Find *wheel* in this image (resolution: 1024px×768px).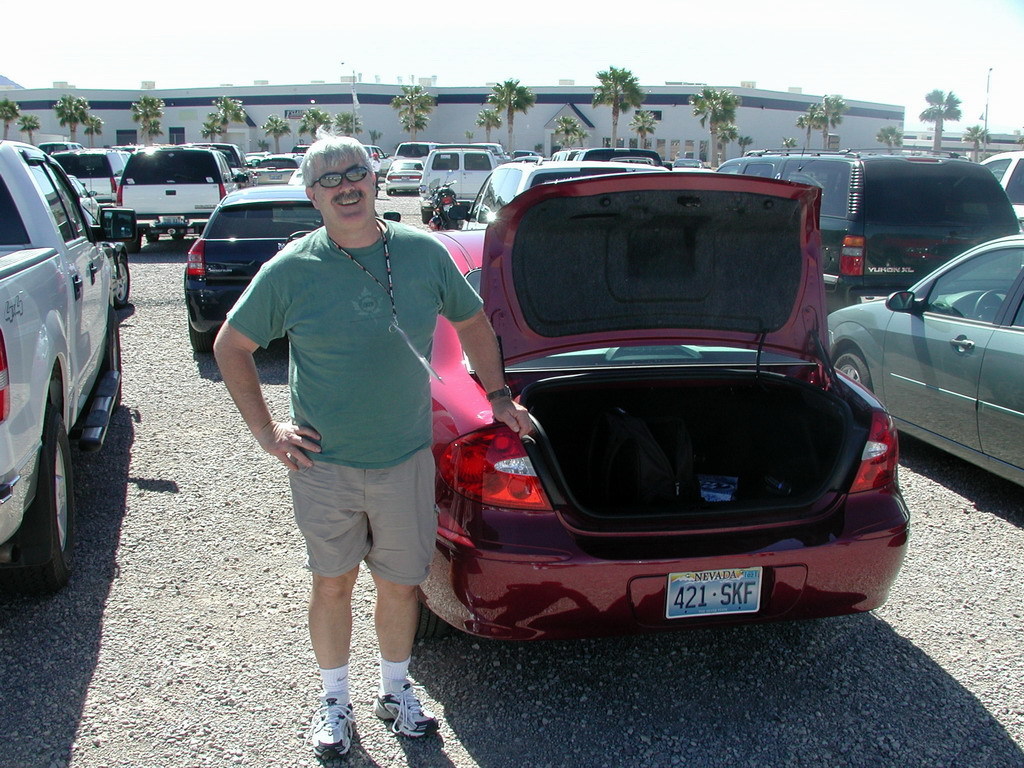
left=392, top=190, right=393, bottom=191.
